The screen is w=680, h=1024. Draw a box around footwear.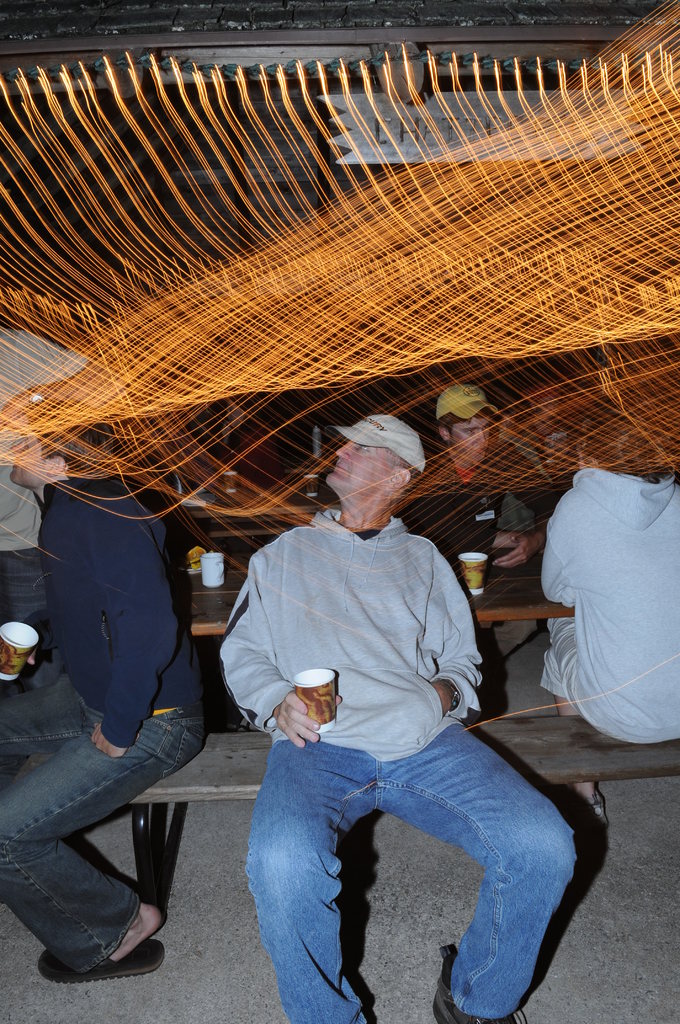
box(30, 940, 170, 987).
